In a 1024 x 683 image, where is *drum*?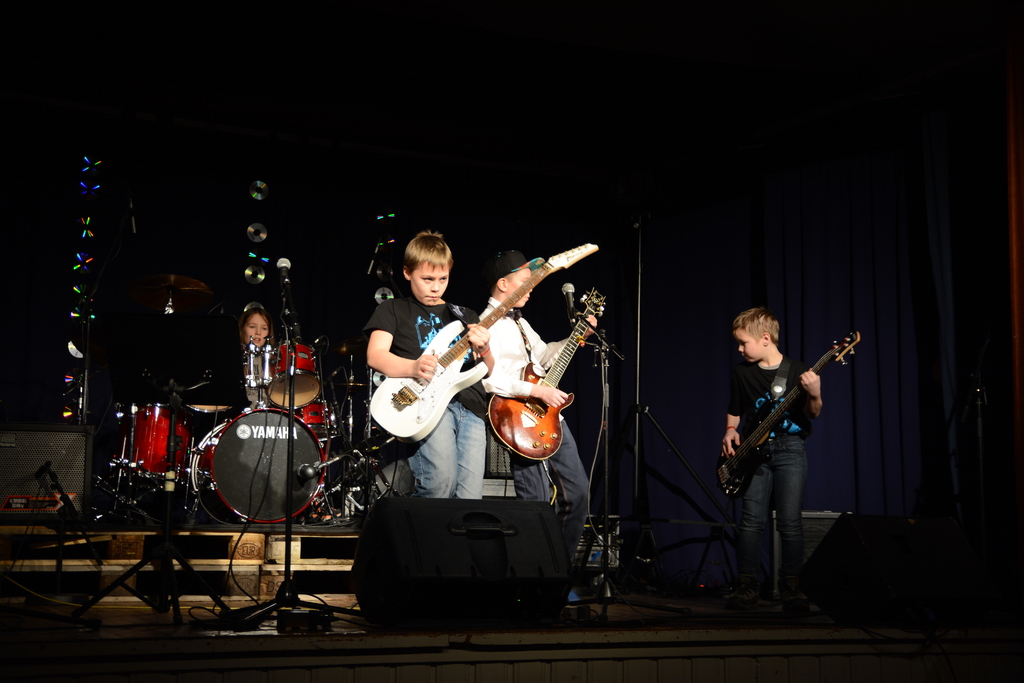
<bbox>192, 410, 340, 525</bbox>.
